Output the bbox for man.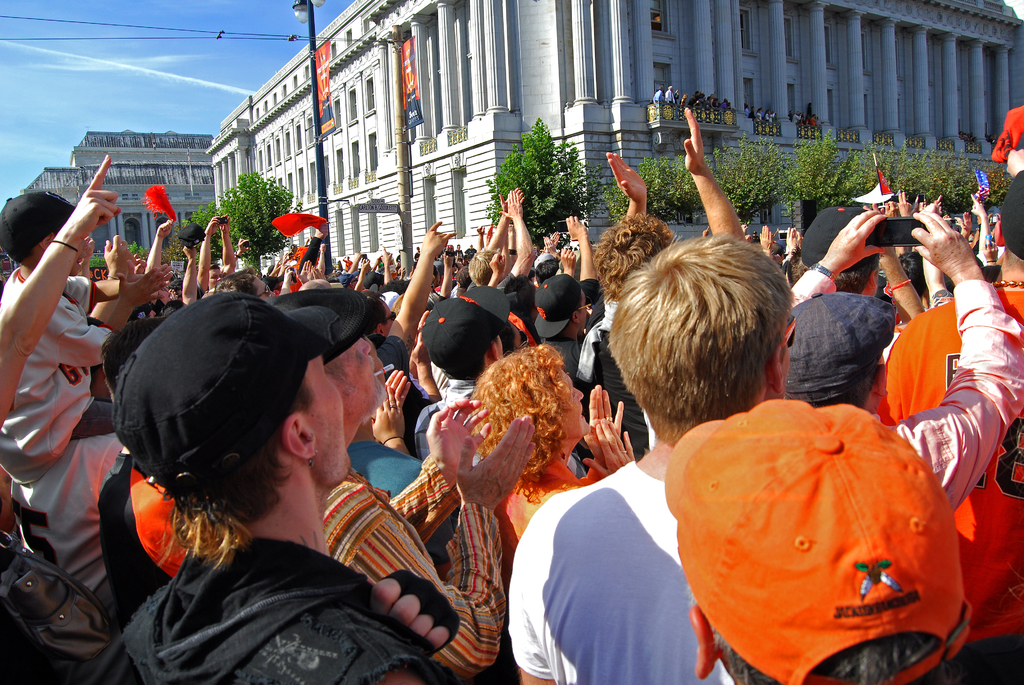
[x1=543, y1=212, x2=609, y2=375].
